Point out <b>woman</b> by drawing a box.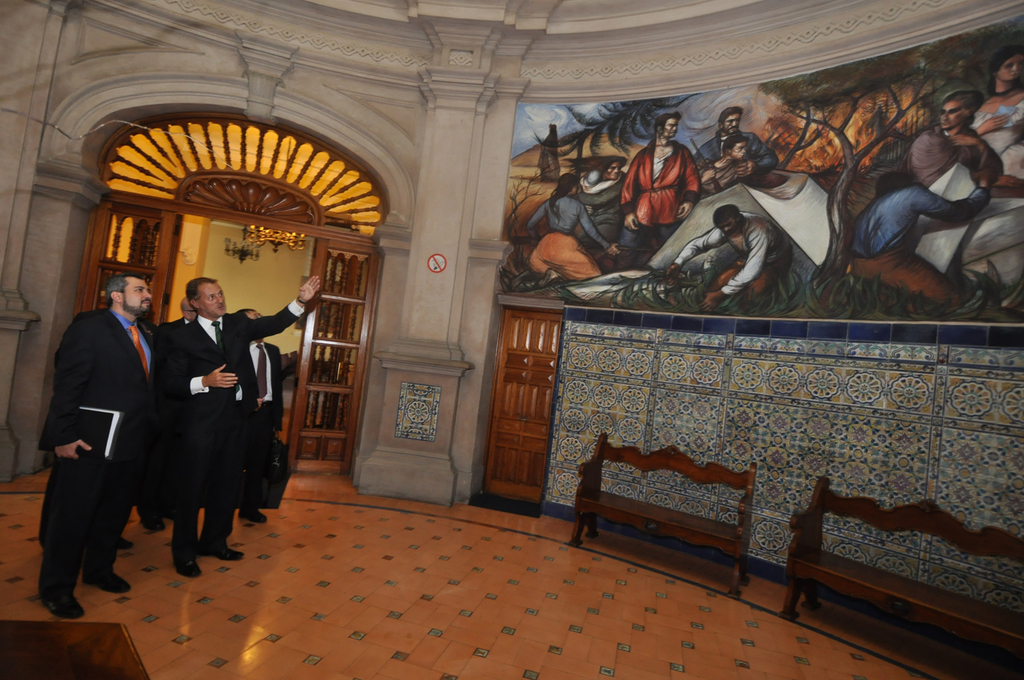
x1=527, y1=173, x2=625, y2=281.
